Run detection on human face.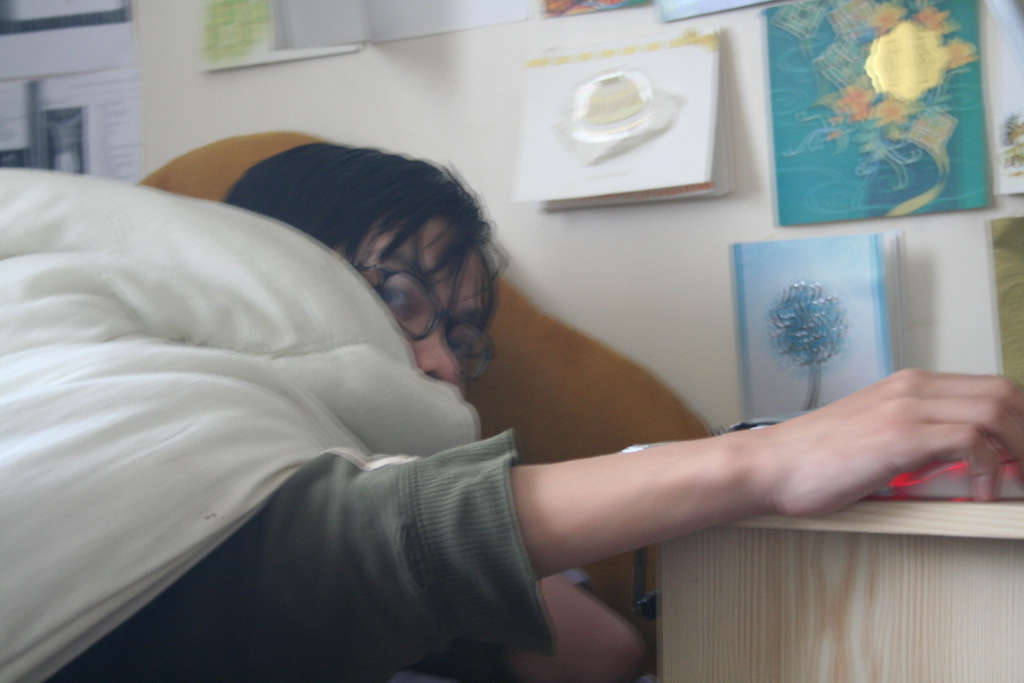
Result: BBox(328, 220, 492, 379).
